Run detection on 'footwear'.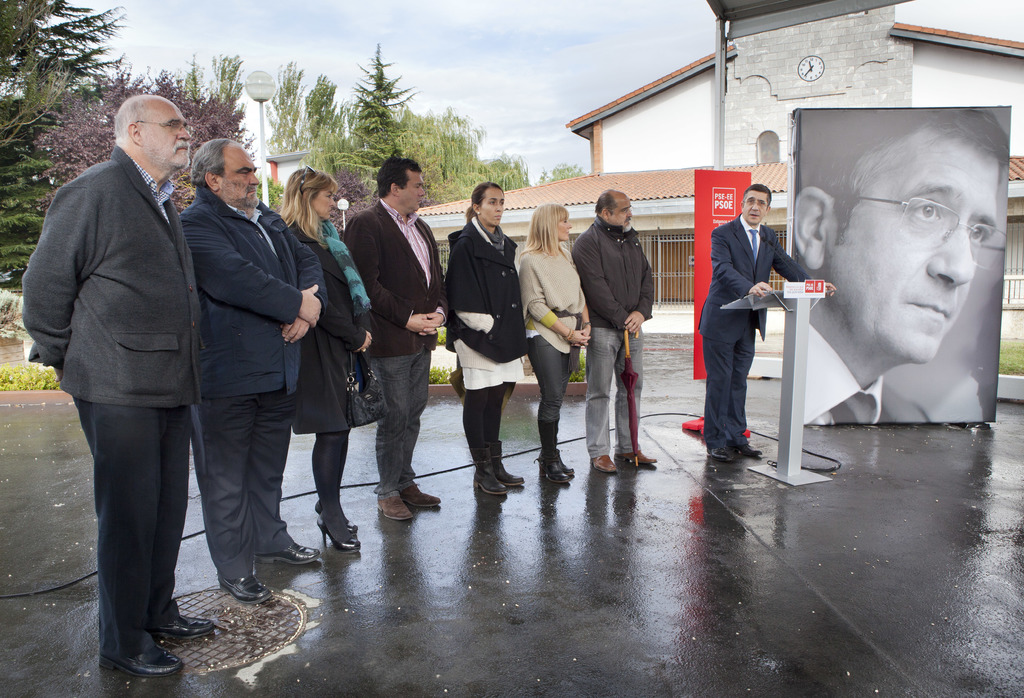
Result: [490, 454, 525, 480].
